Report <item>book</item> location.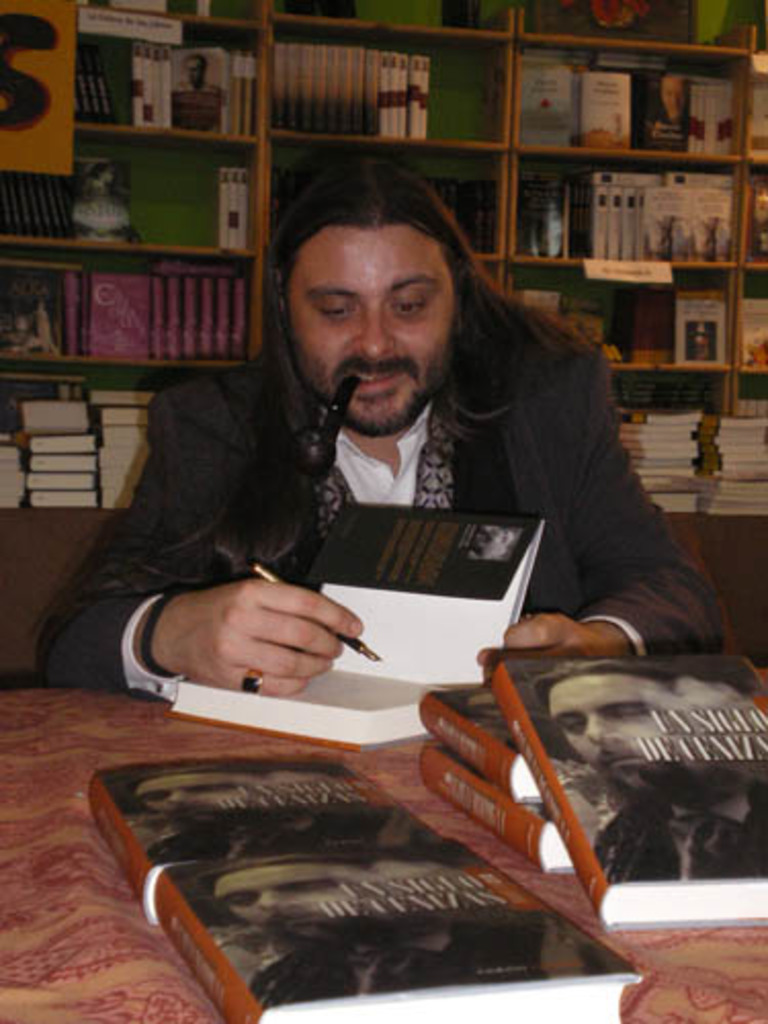
Report: box=[748, 172, 766, 260].
